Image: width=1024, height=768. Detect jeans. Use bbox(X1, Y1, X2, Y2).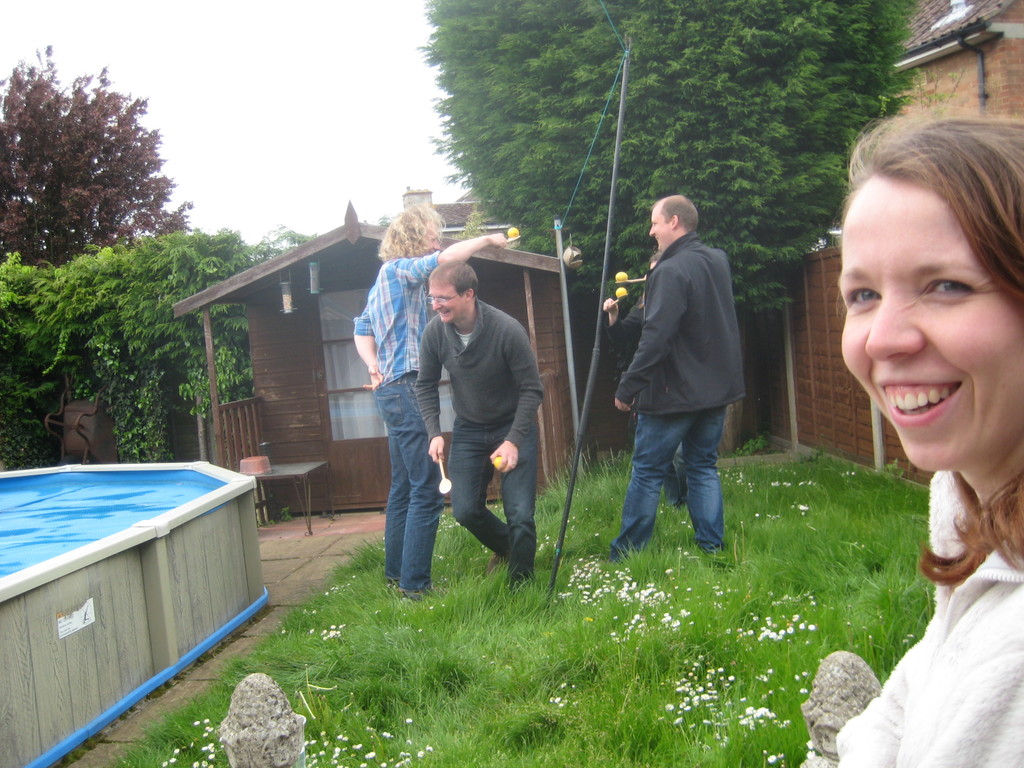
bbox(612, 402, 723, 572).
